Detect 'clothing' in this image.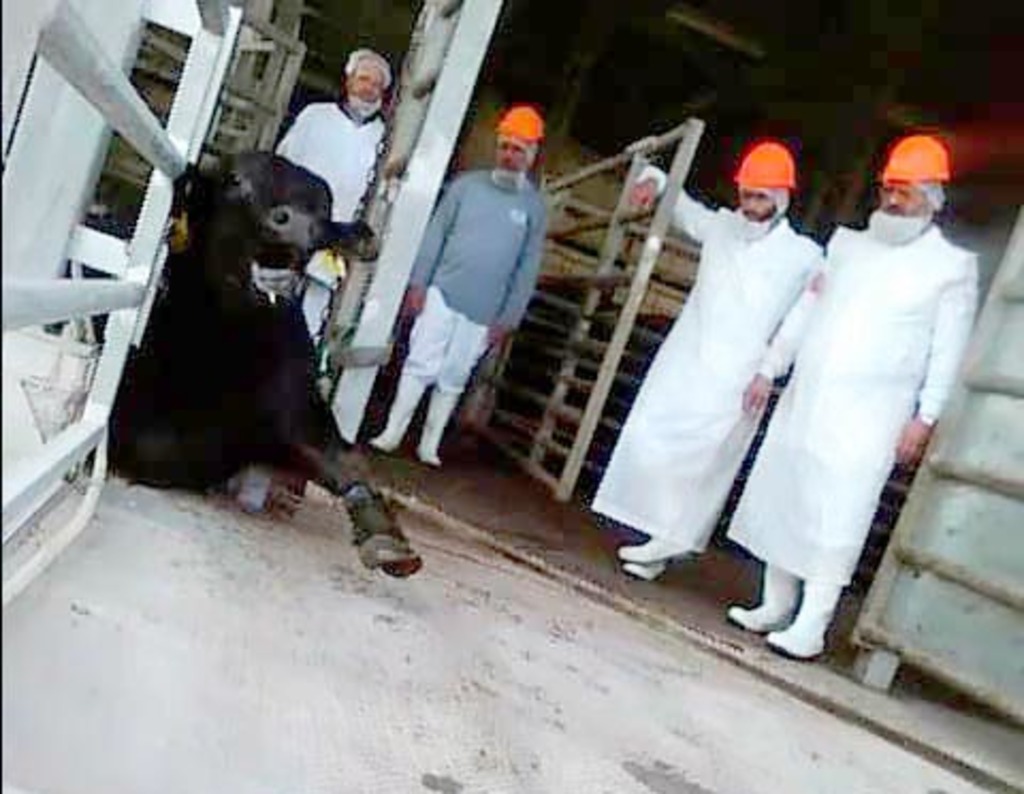
Detection: (271, 105, 388, 346).
